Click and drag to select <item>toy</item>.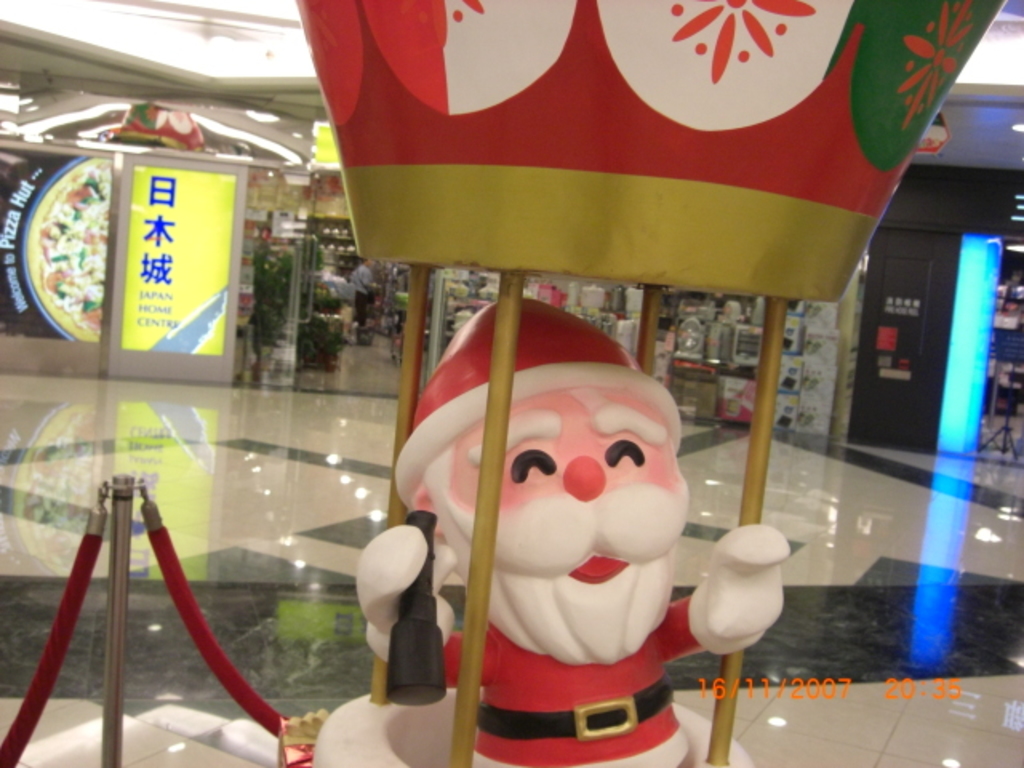
Selection: left=309, top=280, right=803, bottom=766.
